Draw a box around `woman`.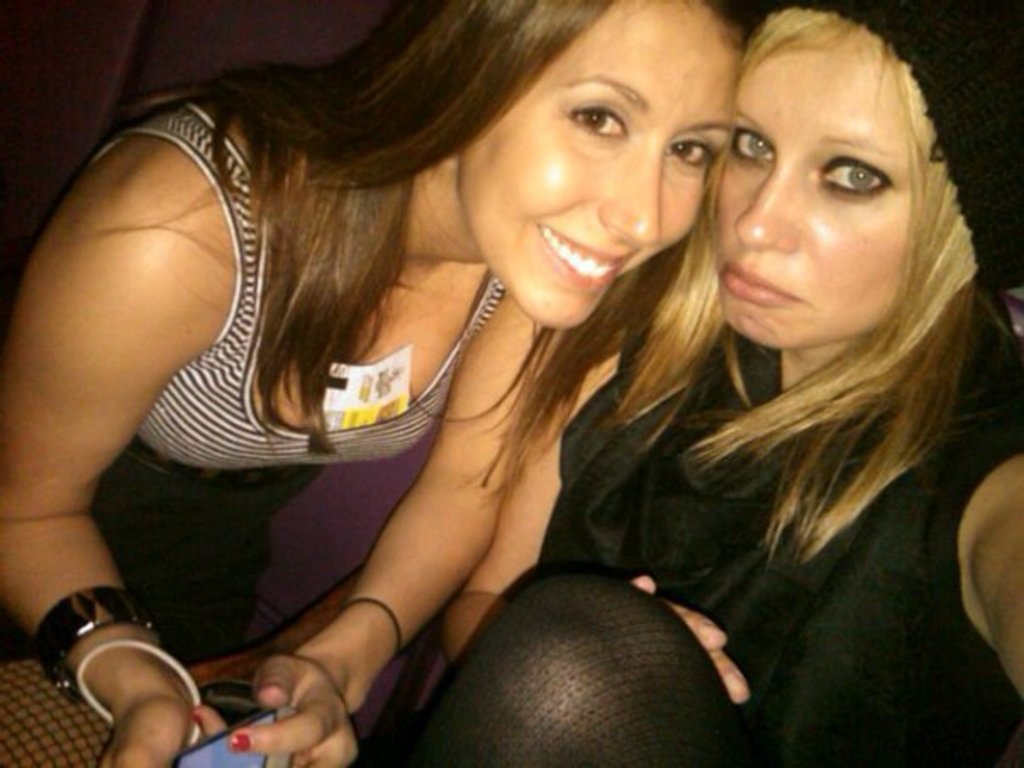
[left=383, top=0, right=1022, bottom=766].
